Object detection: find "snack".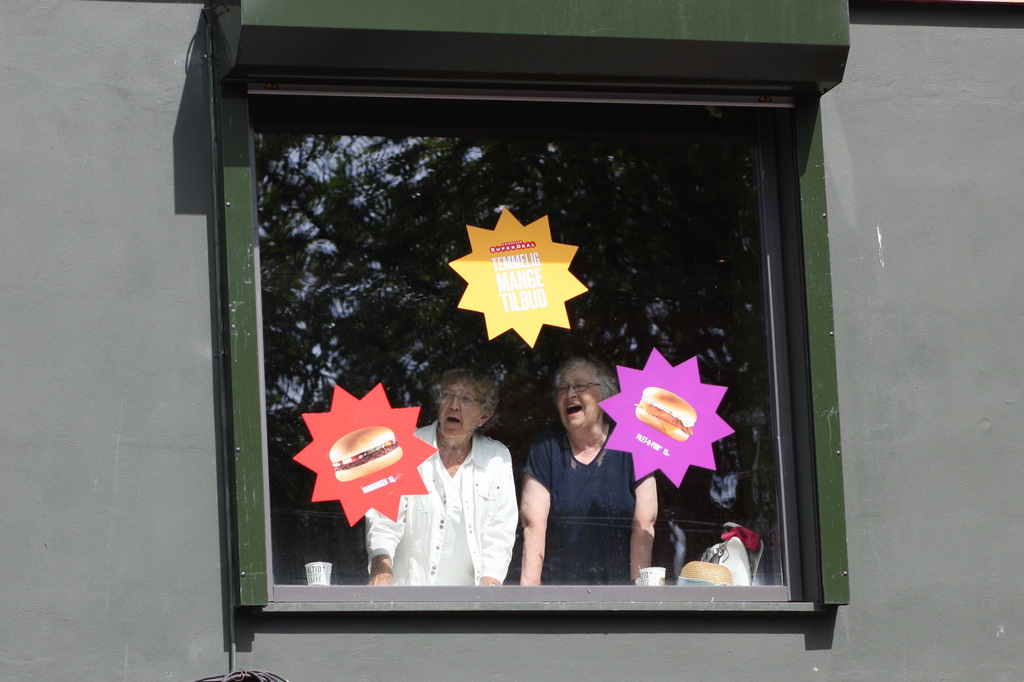
left=328, top=425, right=401, bottom=479.
